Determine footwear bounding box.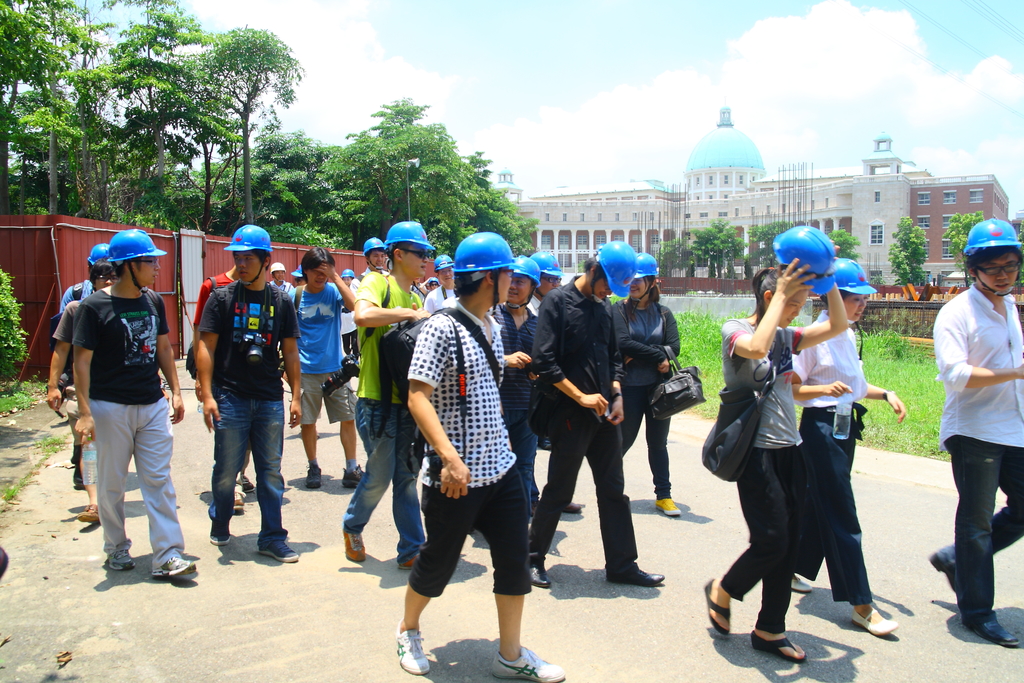
Determined: rect(152, 552, 196, 578).
